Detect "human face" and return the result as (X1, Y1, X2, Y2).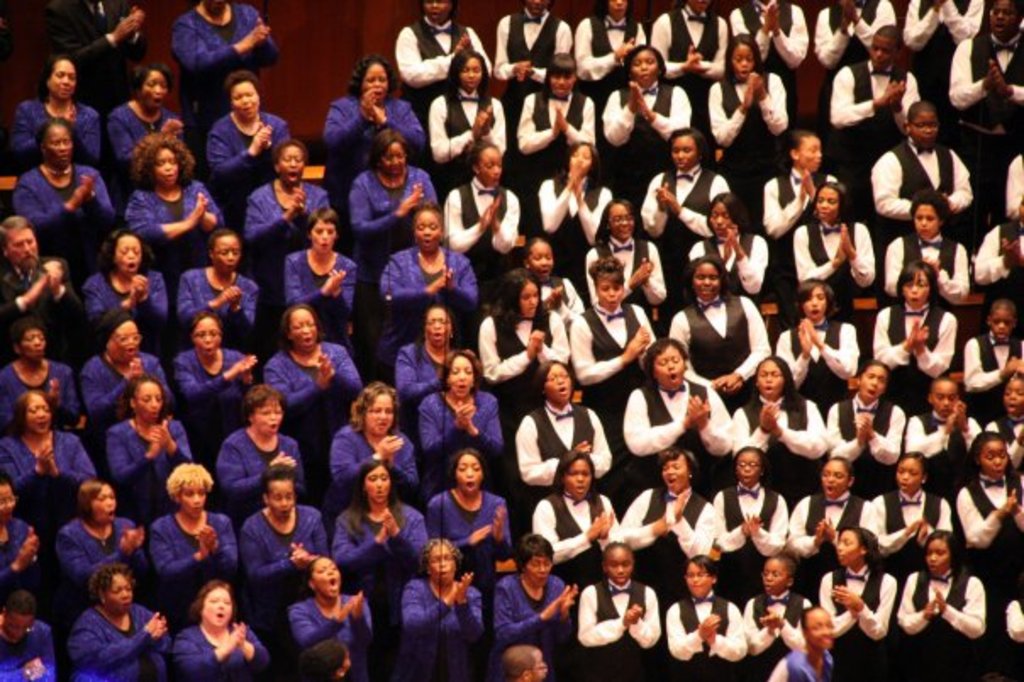
(971, 433, 1022, 480).
